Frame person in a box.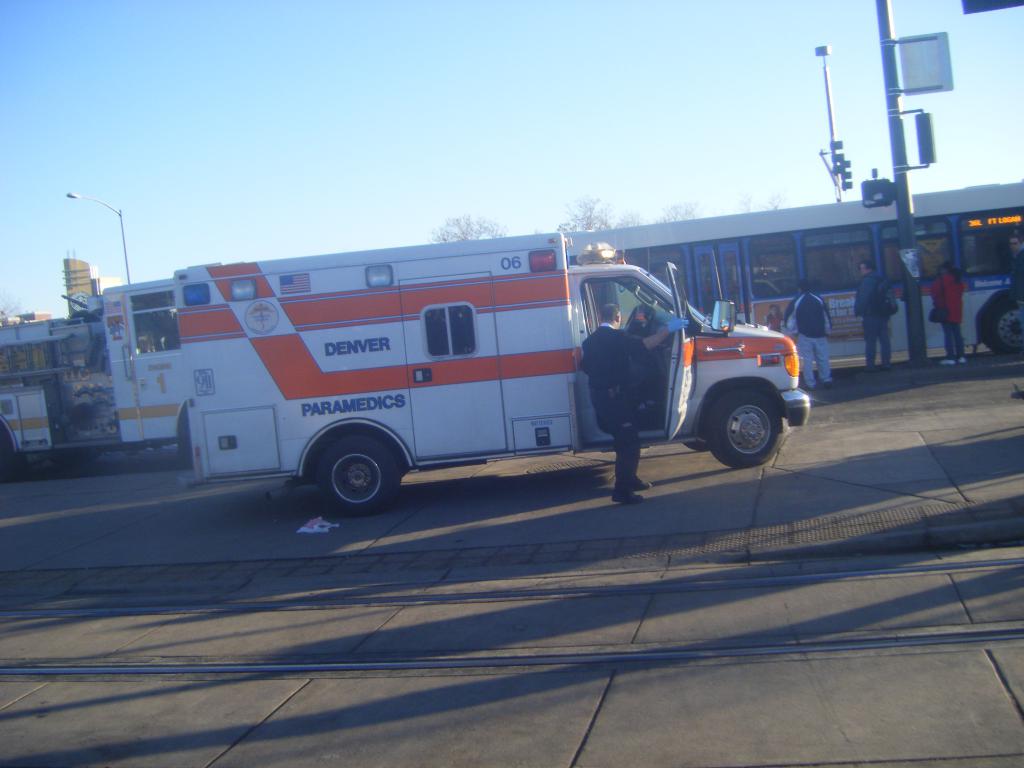
851, 256, 900, 375.
